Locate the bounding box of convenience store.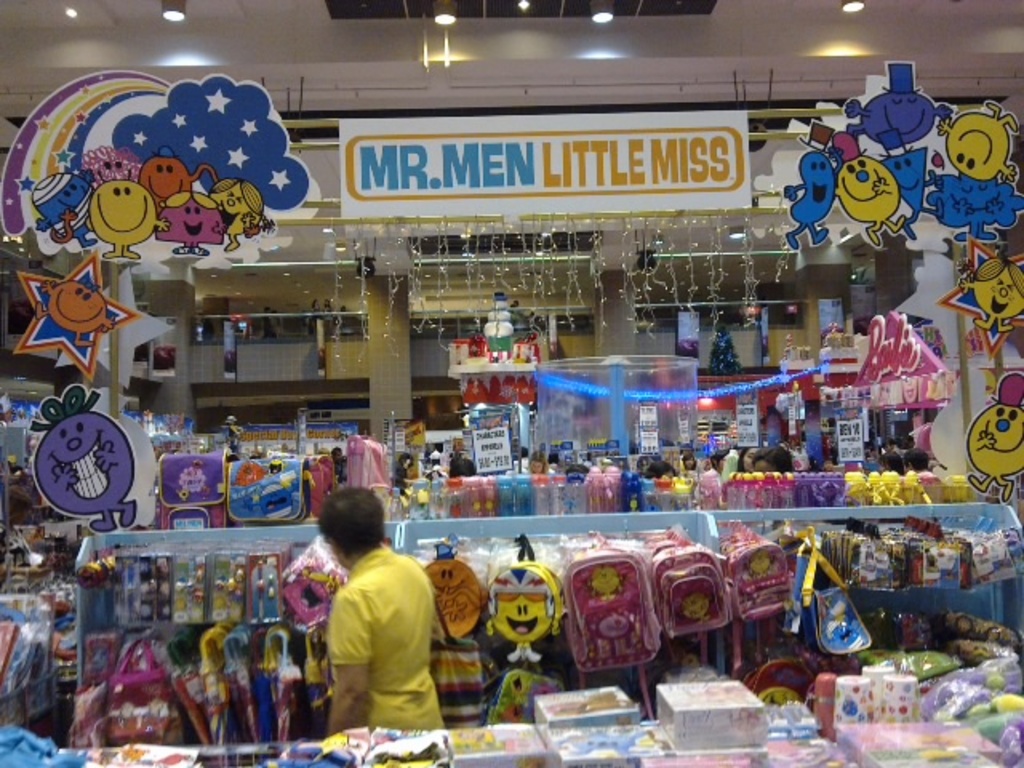
Bounding box: left=0, top=38, right=1023, bottom=741.
